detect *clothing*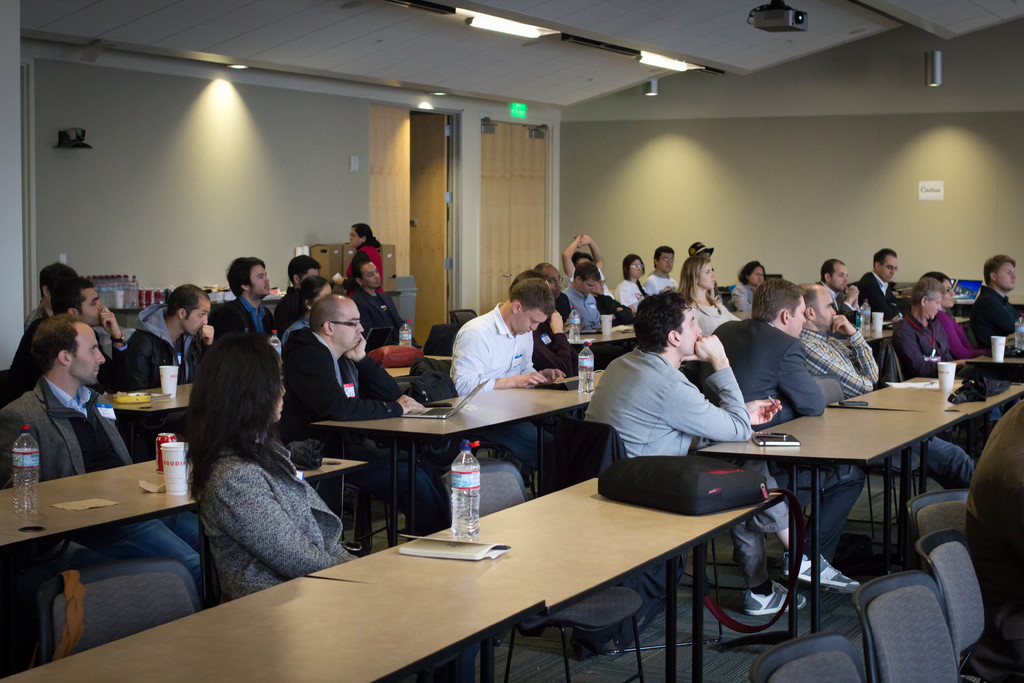
{"x1": 792, "y1": 318, "x2": 968, "y2": 495}
